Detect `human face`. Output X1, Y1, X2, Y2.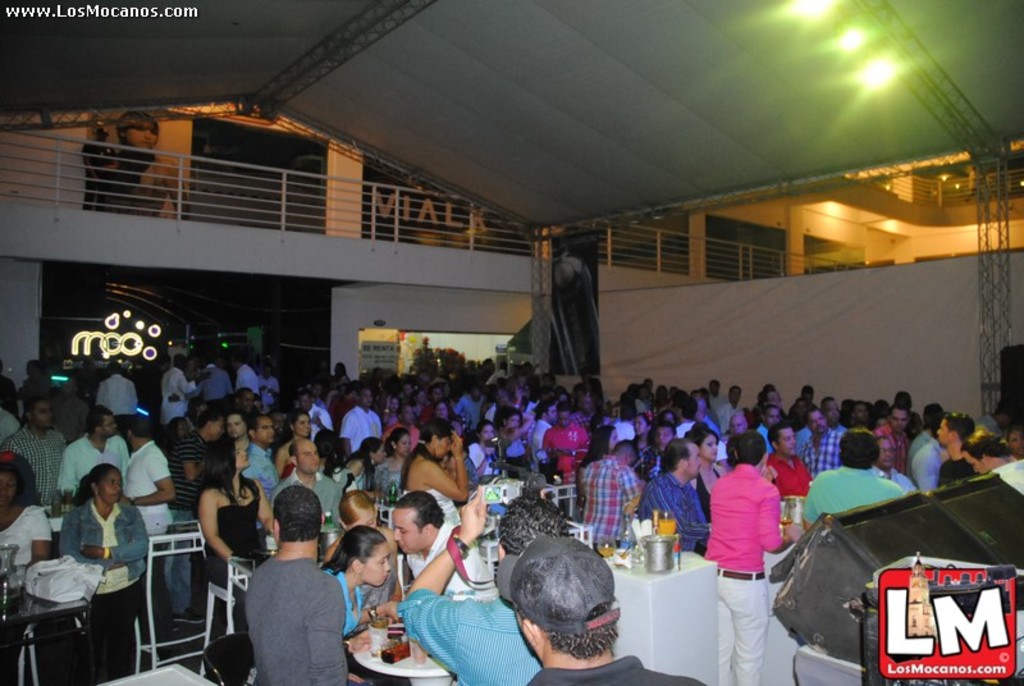
239, 389, 253, 415.
